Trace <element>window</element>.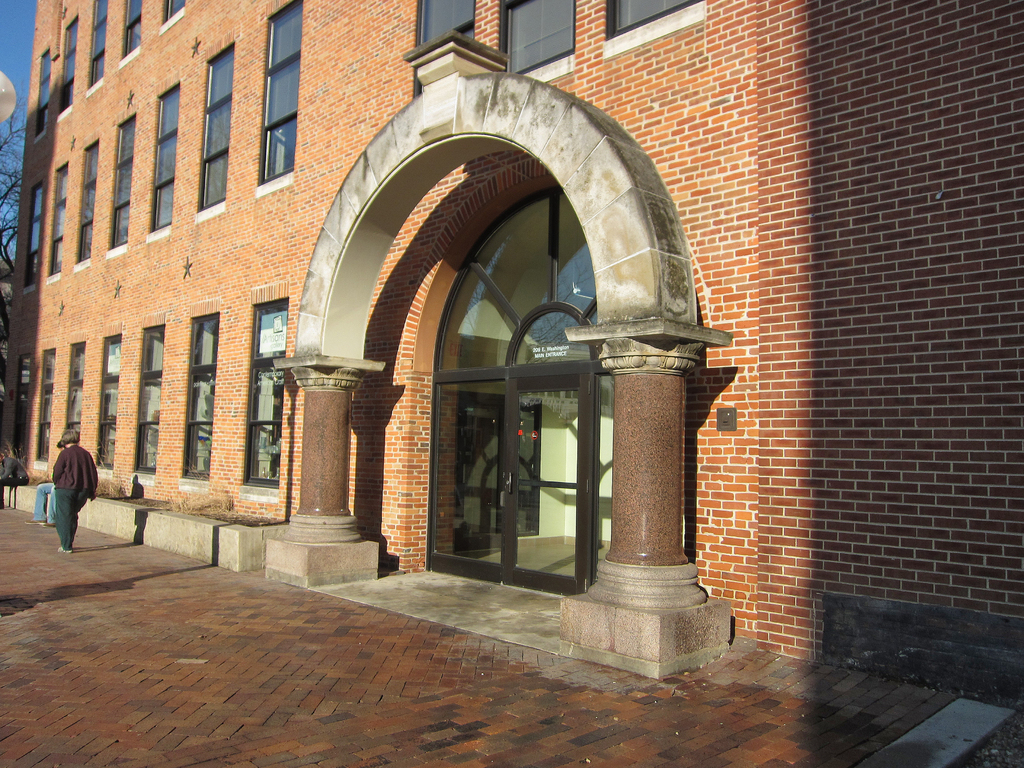
Traced to region(123, 0, 144, 62).
